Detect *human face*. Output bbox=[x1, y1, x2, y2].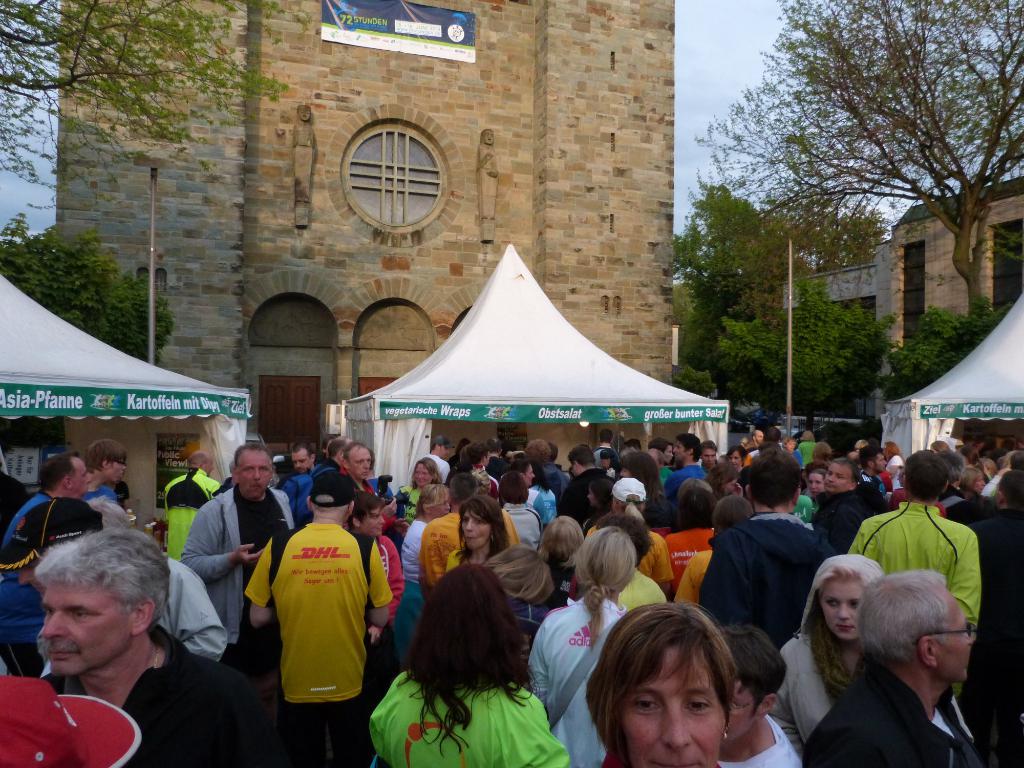
bbox=[415, 460, 436, 490].
